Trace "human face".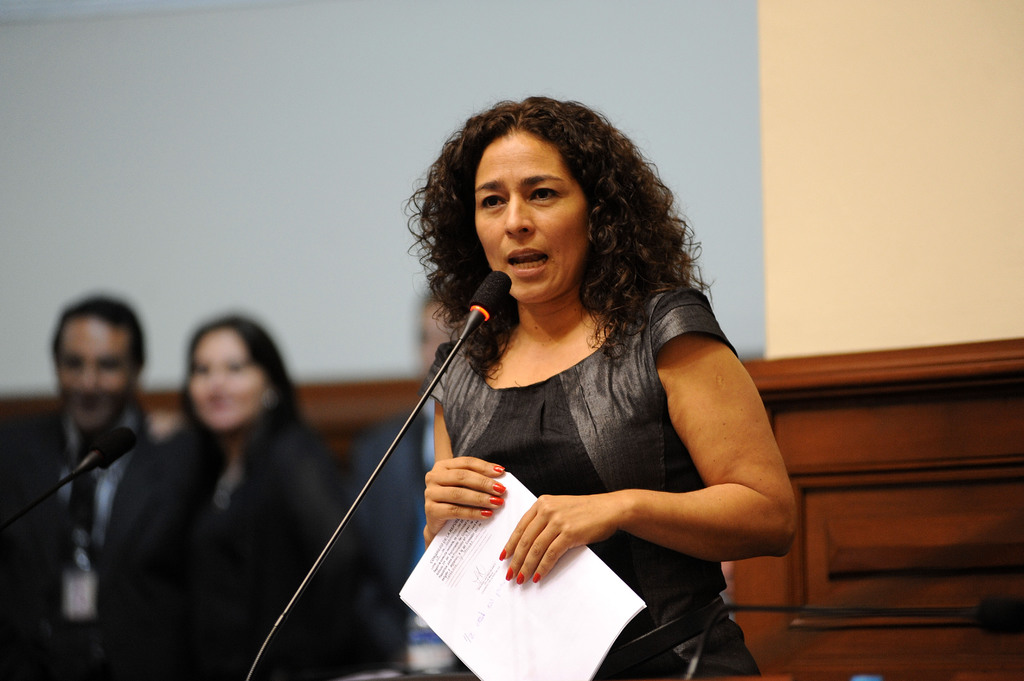
Traced to {"left": 61, "top": 315, "right": 134, "bottom": 435}.
